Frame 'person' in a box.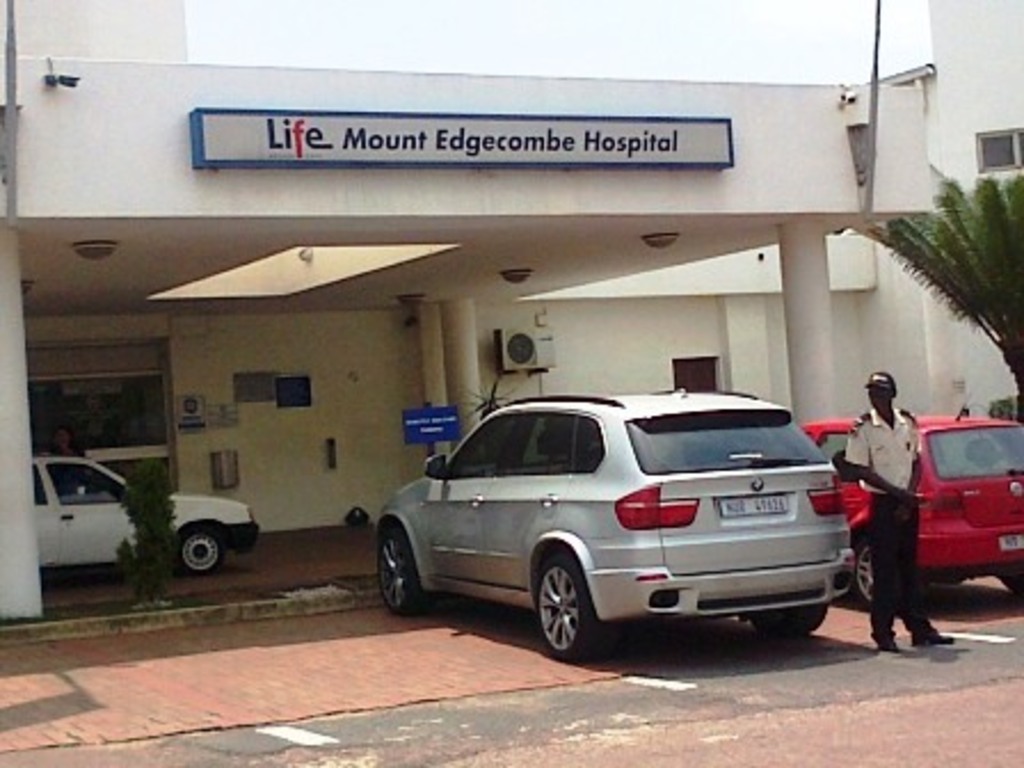
837:373:953:661.
